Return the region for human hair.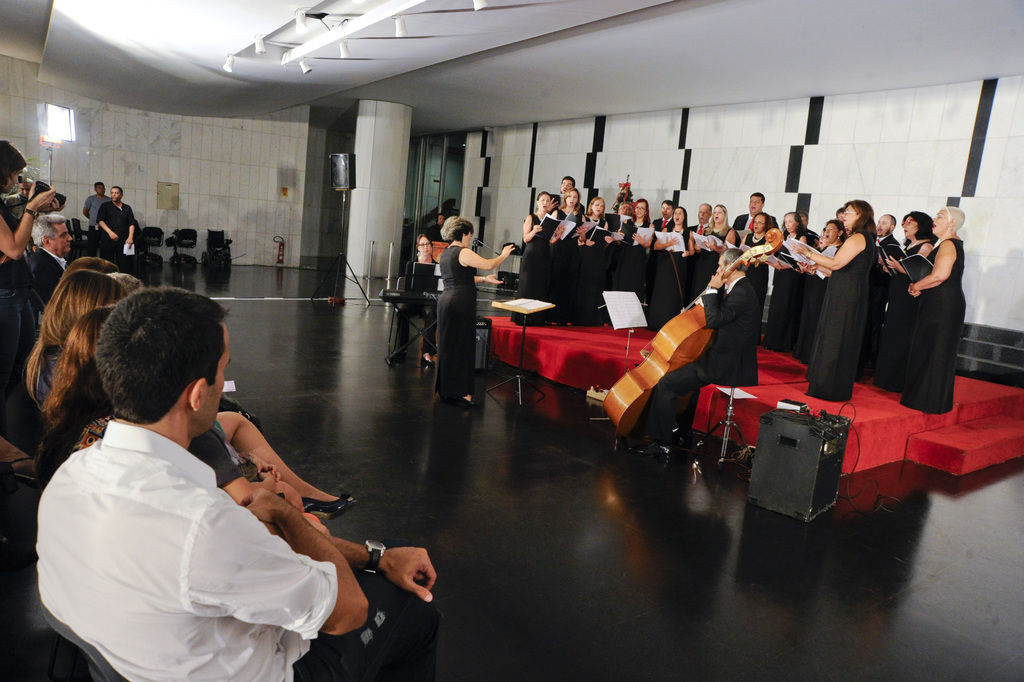
<bbox>19, 268, 122, 392</bbox>.
